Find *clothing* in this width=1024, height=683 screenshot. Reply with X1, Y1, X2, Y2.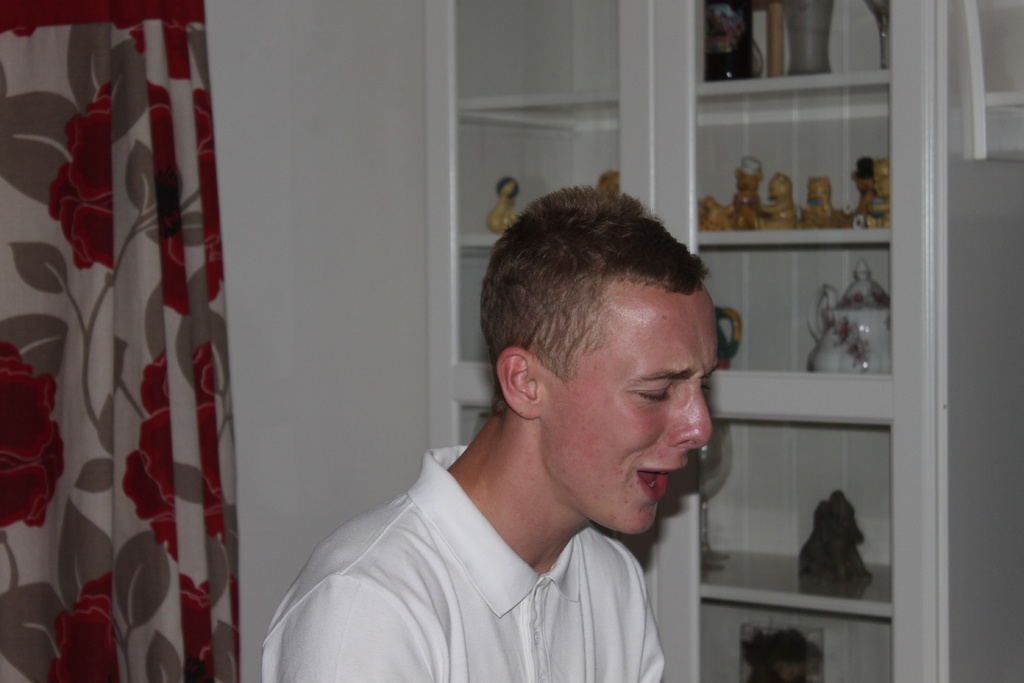
260, 446, 663, 682.
